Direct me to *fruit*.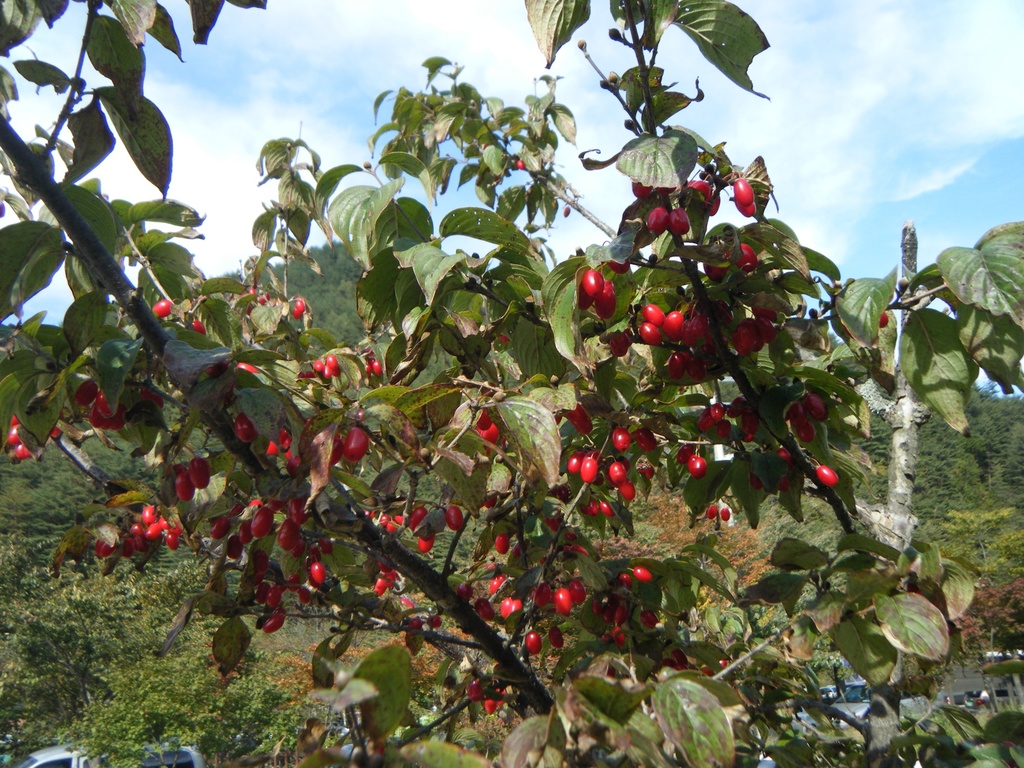
Direction: l=720, t=508, r=732, b=522.
